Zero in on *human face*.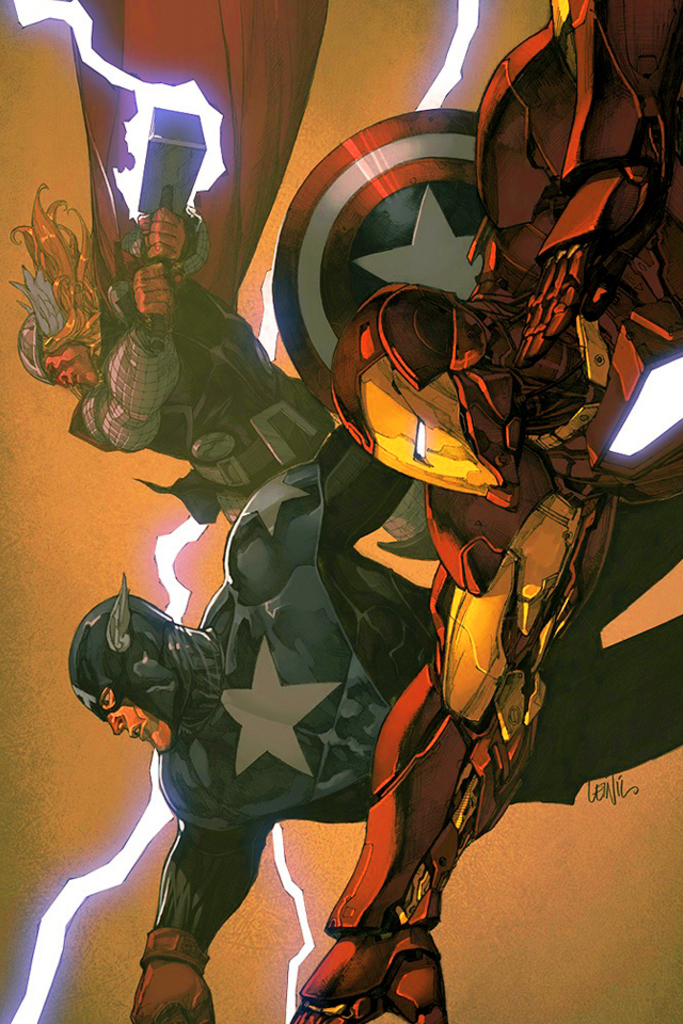
Zeroed in: (x1=49, y1=343, x2=96, y2=387).
